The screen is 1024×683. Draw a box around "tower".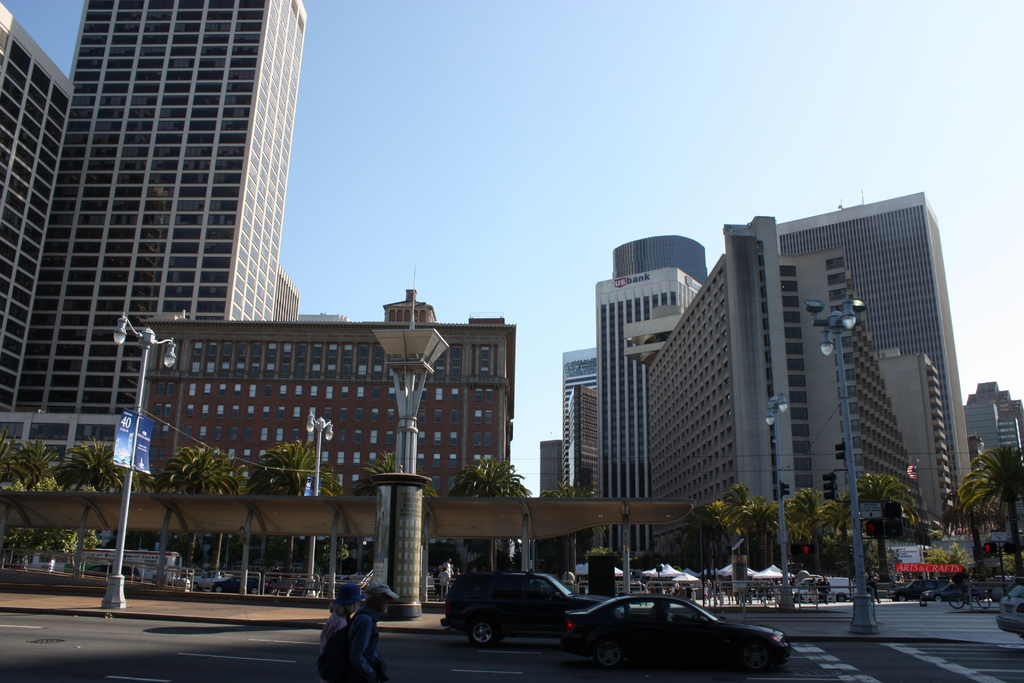
box=[589, 267, 696, 562].
